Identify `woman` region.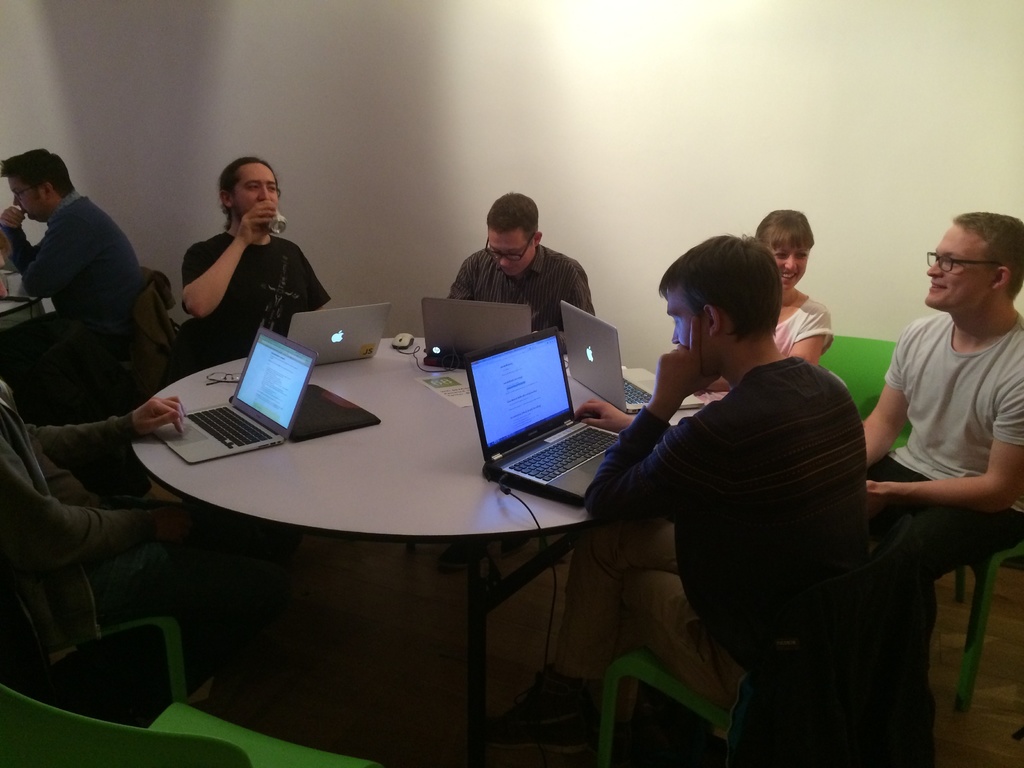
Region: region(756, 209, 831, 365).
